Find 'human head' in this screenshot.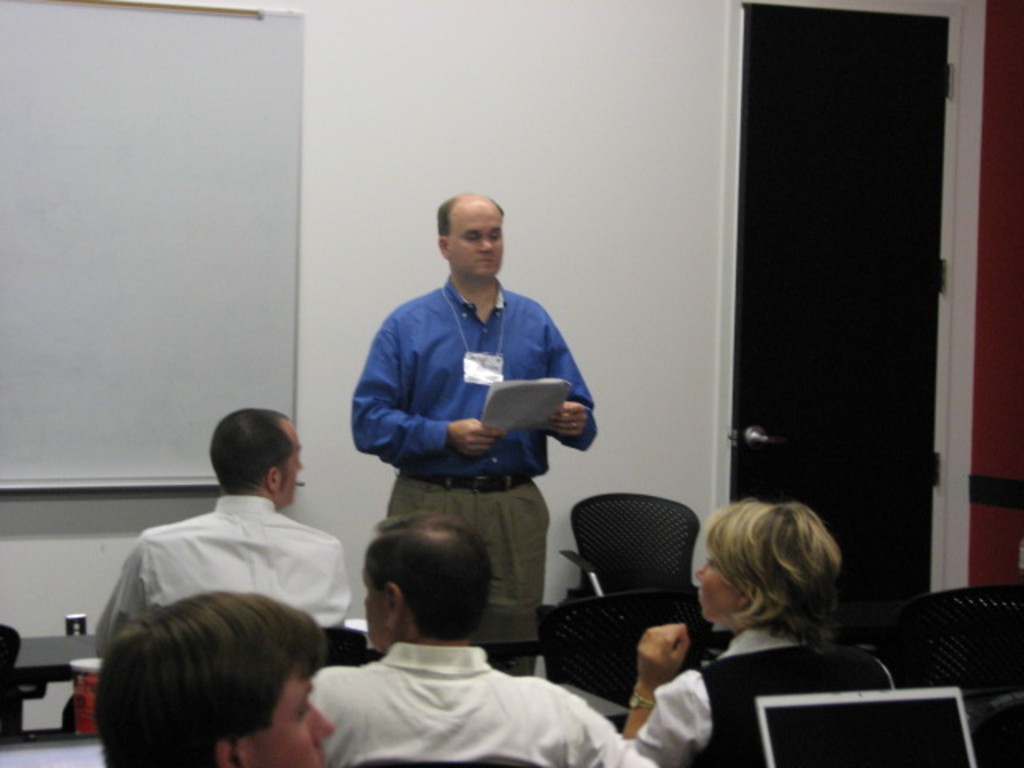
The bounding box for 'human head' is (x1=202, y1=402, x2=302, y2=499).
